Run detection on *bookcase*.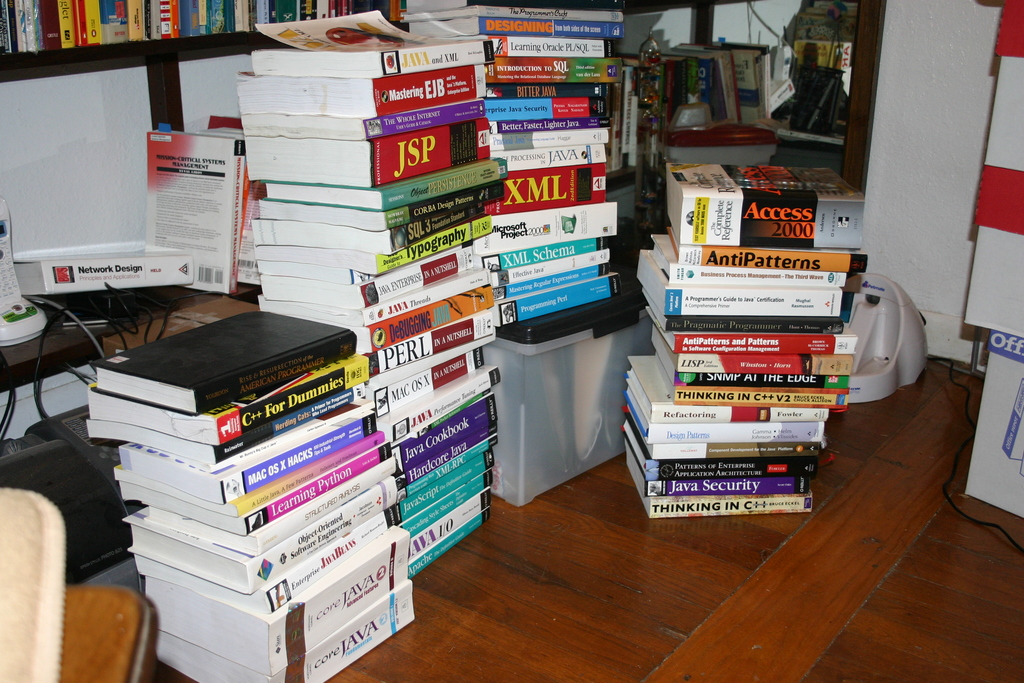
Result: box=[0, 0, 413, 78].
